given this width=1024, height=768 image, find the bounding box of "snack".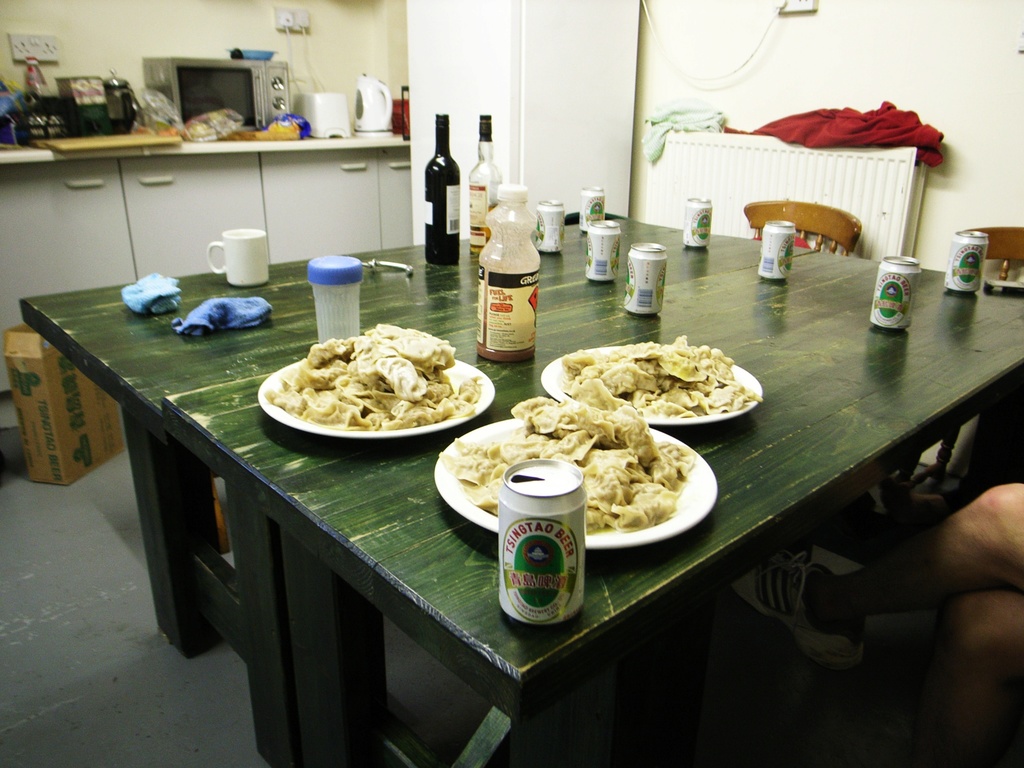
(580,185,600,236).
